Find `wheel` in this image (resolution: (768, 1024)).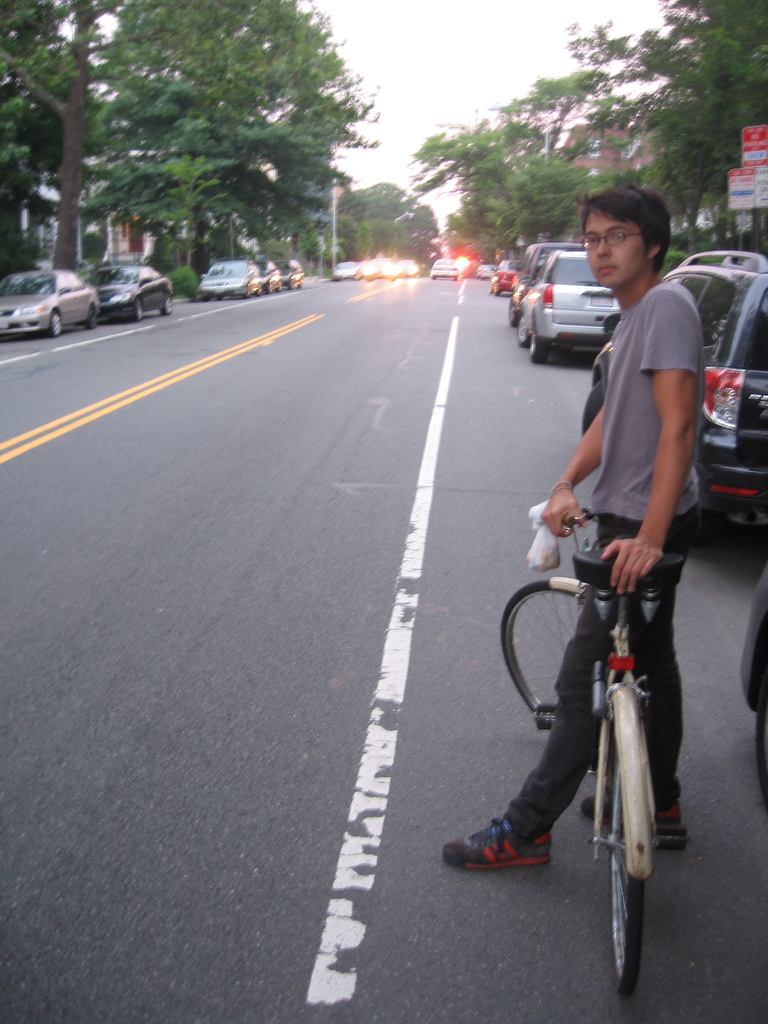
515:316:531:344.
